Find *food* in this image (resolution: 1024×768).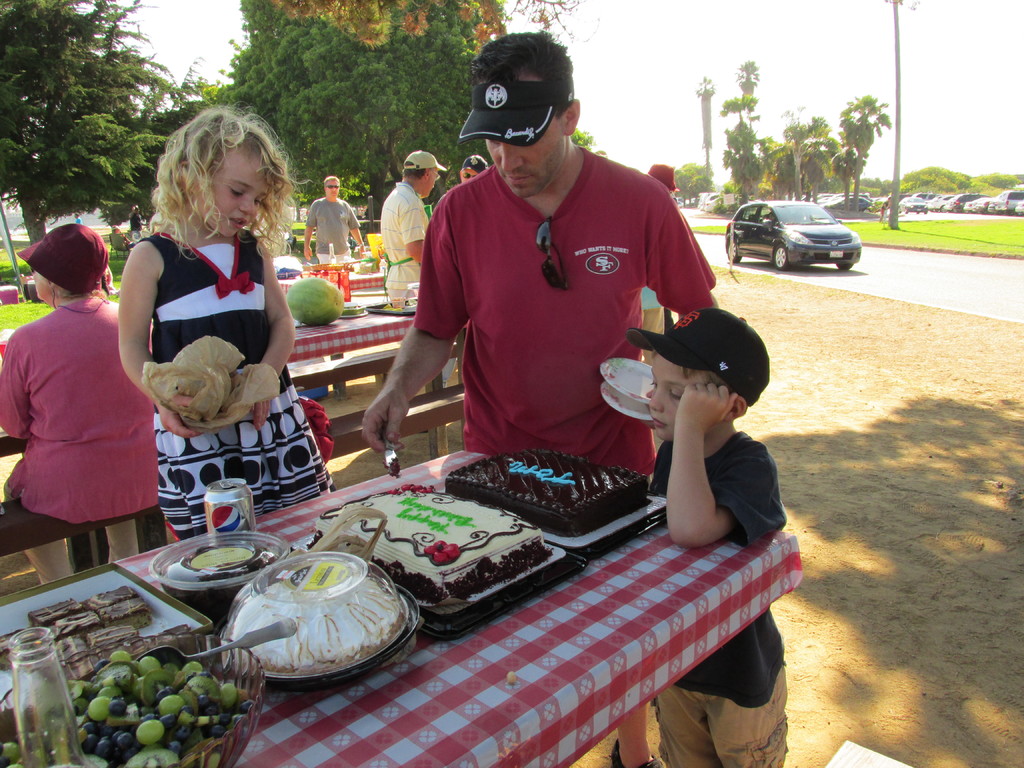
(left=223, top=554, right=393, bottom=678).
